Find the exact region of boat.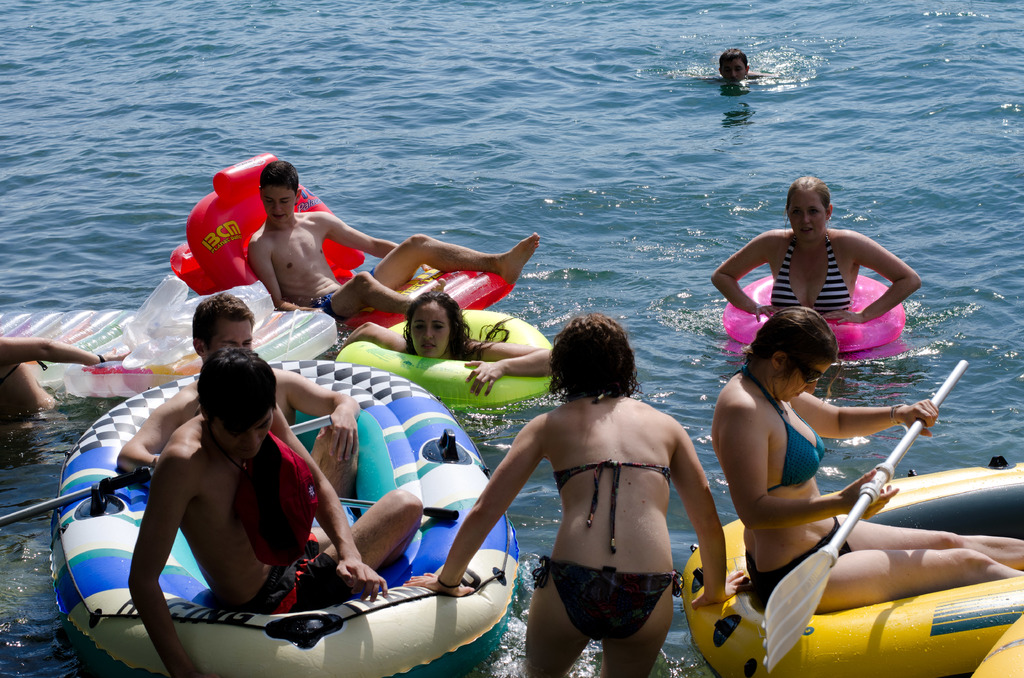
Exact region: pyautogui.locateOnScreen(60, 358, 519, 677).
